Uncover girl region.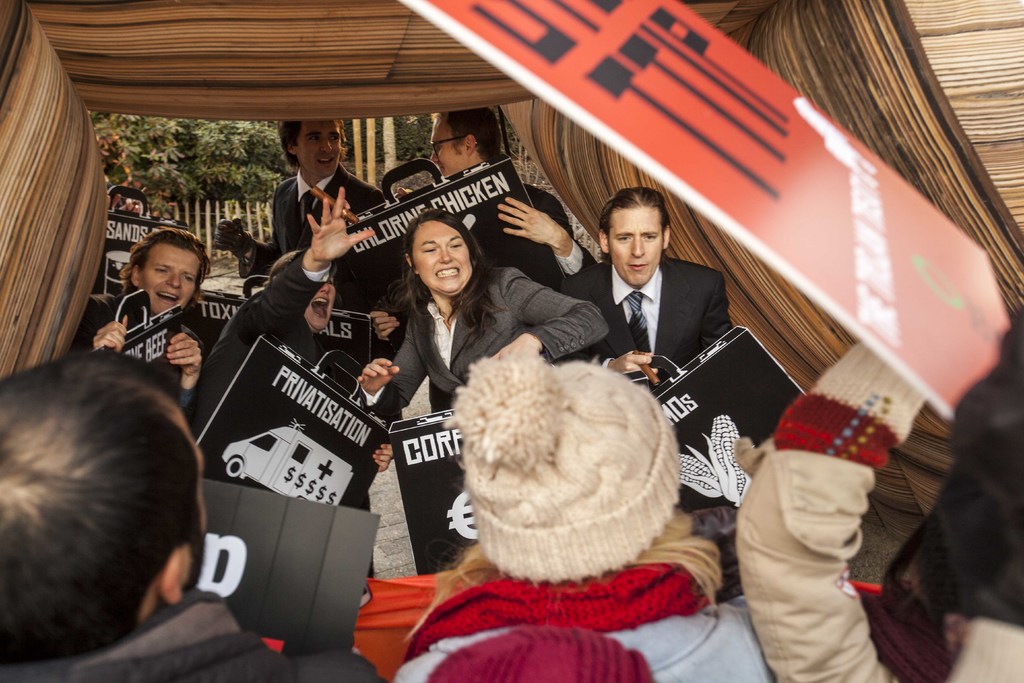
Uncovered: bbox(396, 347, 776, 682).
